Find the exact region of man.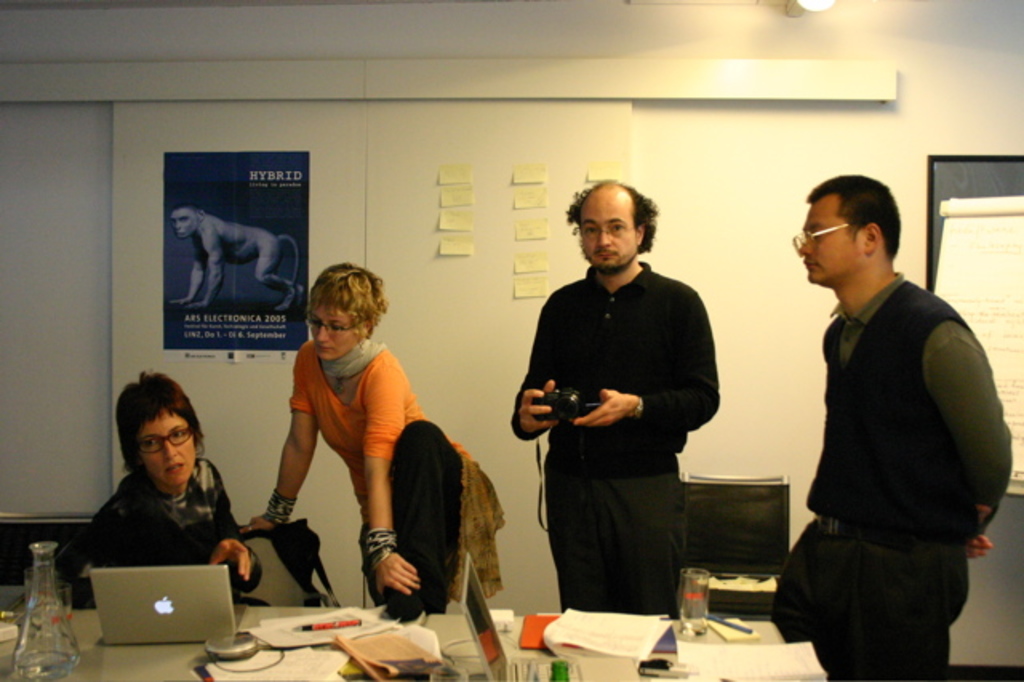
Exact region: 779, 146, 1000, 681.
